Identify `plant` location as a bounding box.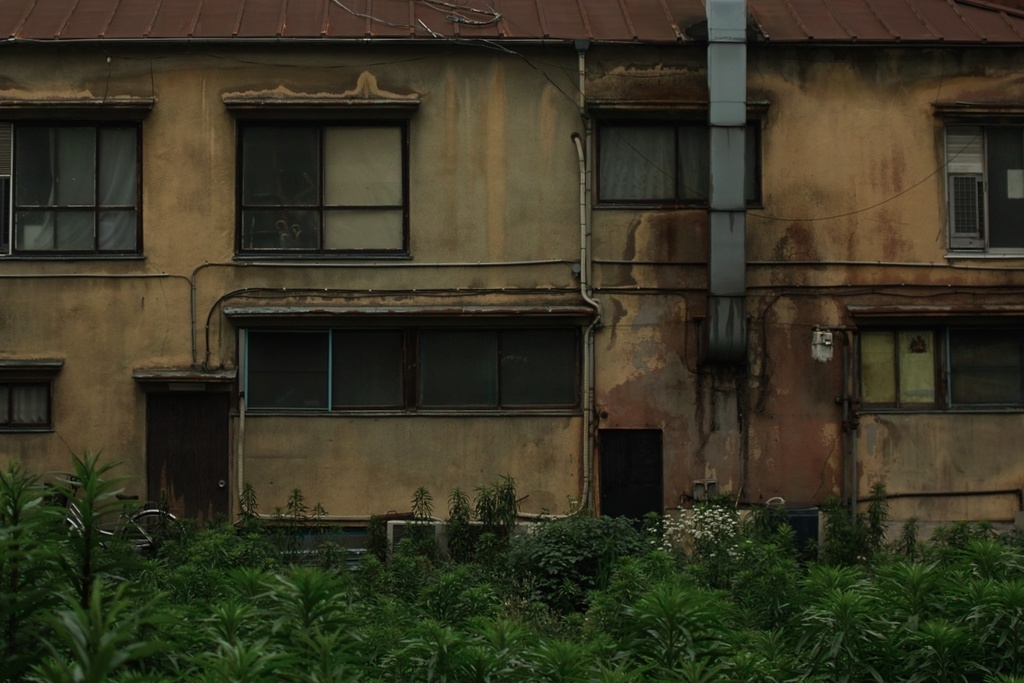
573,544,748,682.
